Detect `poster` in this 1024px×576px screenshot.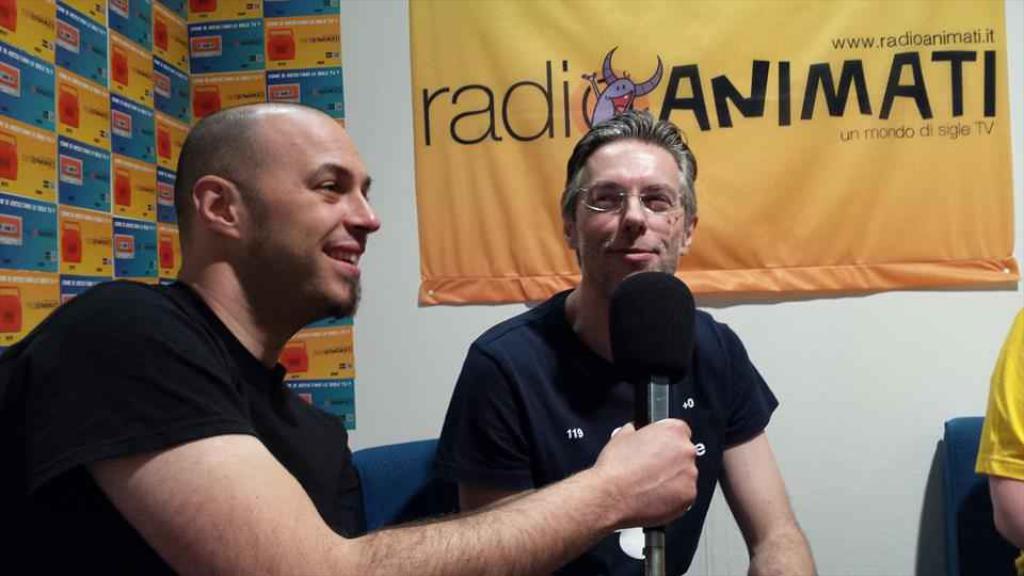
Detection: (0,0,355,432).
